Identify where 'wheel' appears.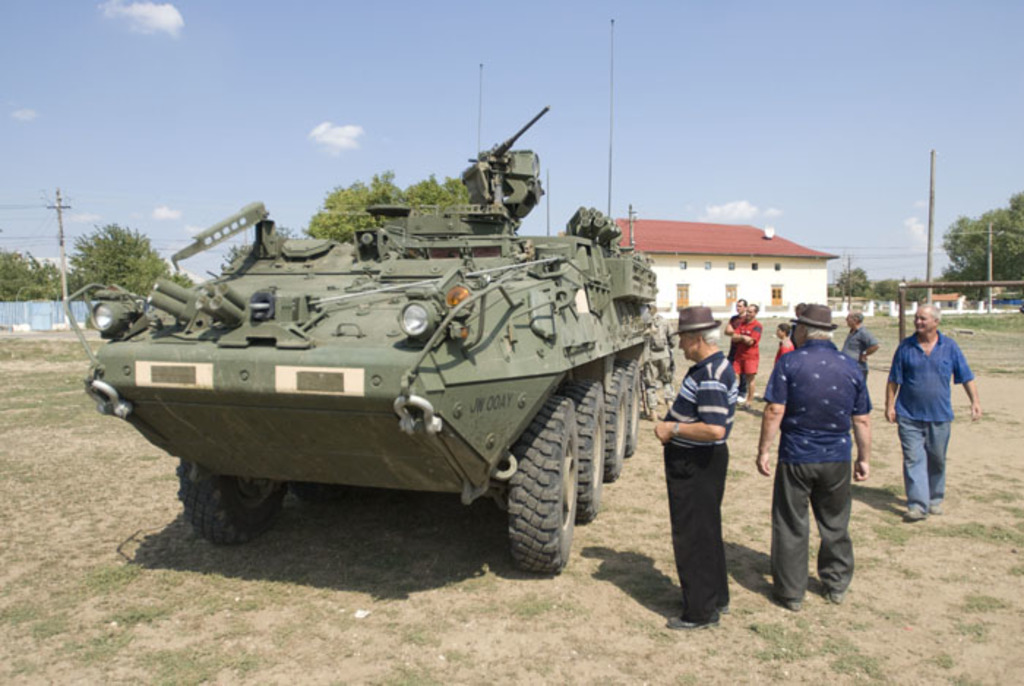
Appears at select_region(560, 380, 604, 518).
